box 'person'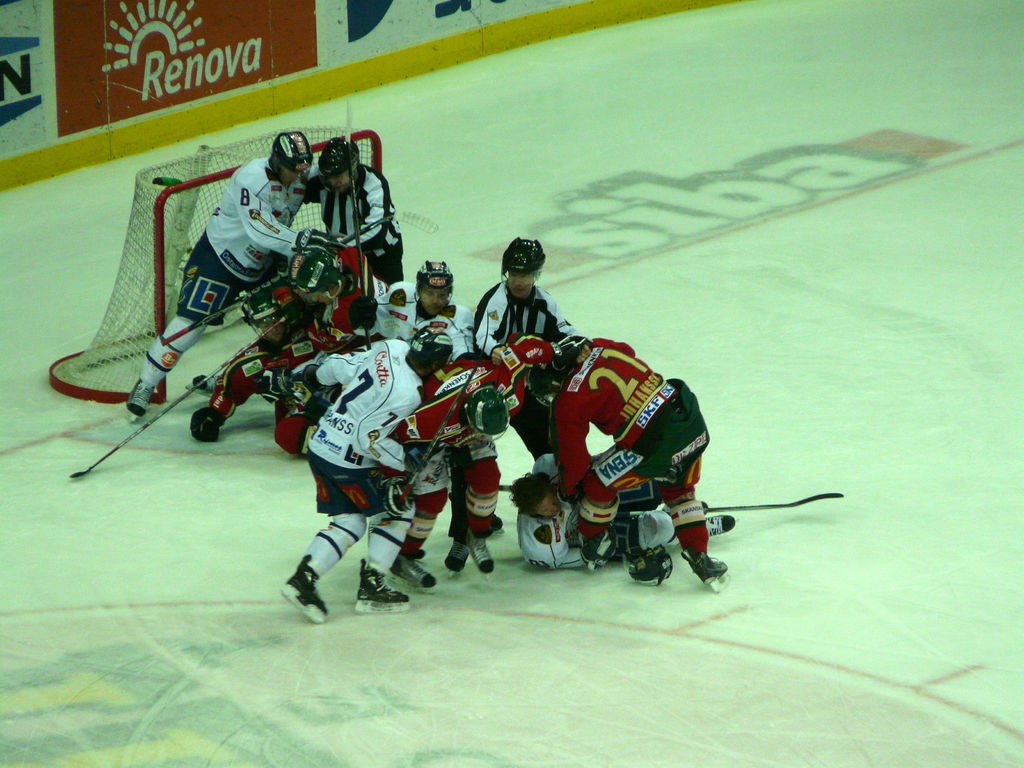
BBox(188, 247, 370, 464)
